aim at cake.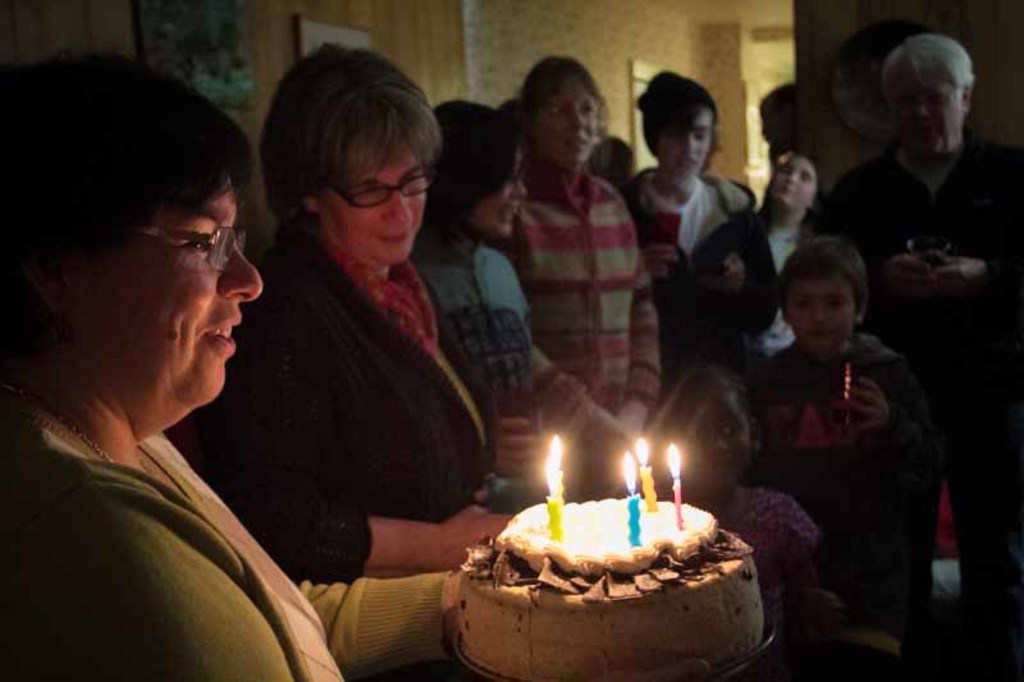
Aimed at 453 499 767 681.
